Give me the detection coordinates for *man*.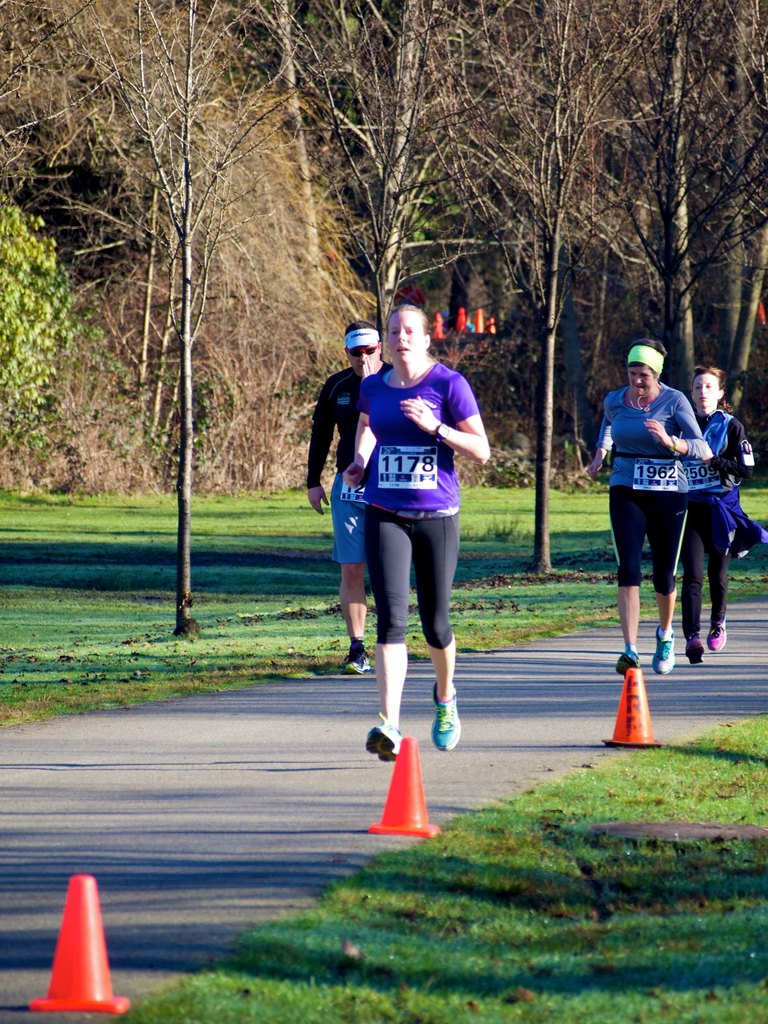
l=304, t=323, r=394, b=676.
